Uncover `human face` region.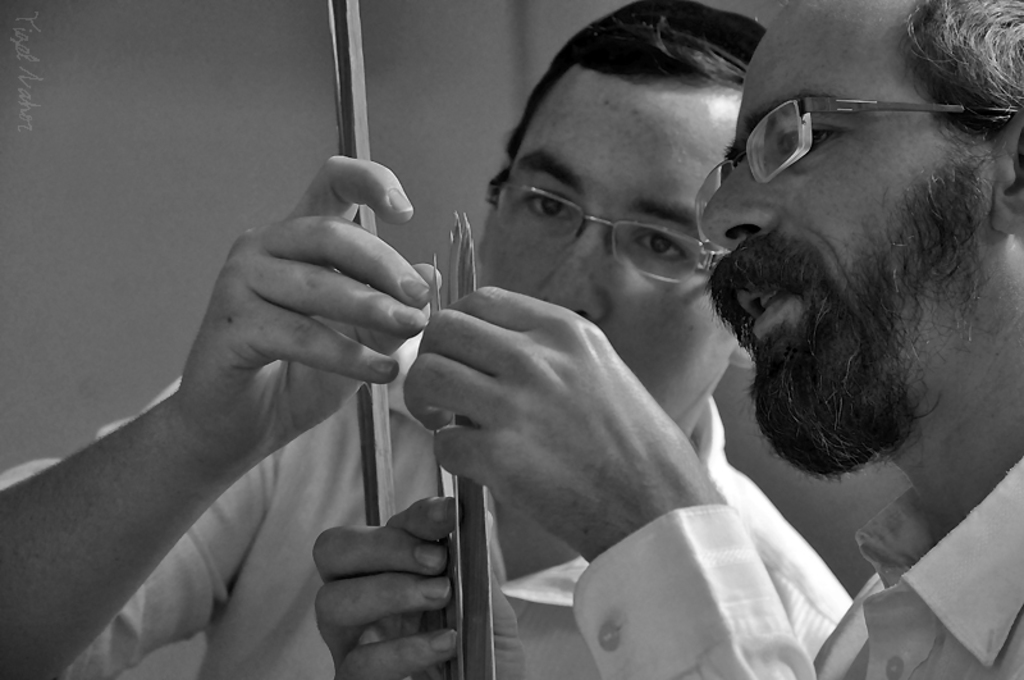
Uncovered: <box>476,85,735,435</box>.
